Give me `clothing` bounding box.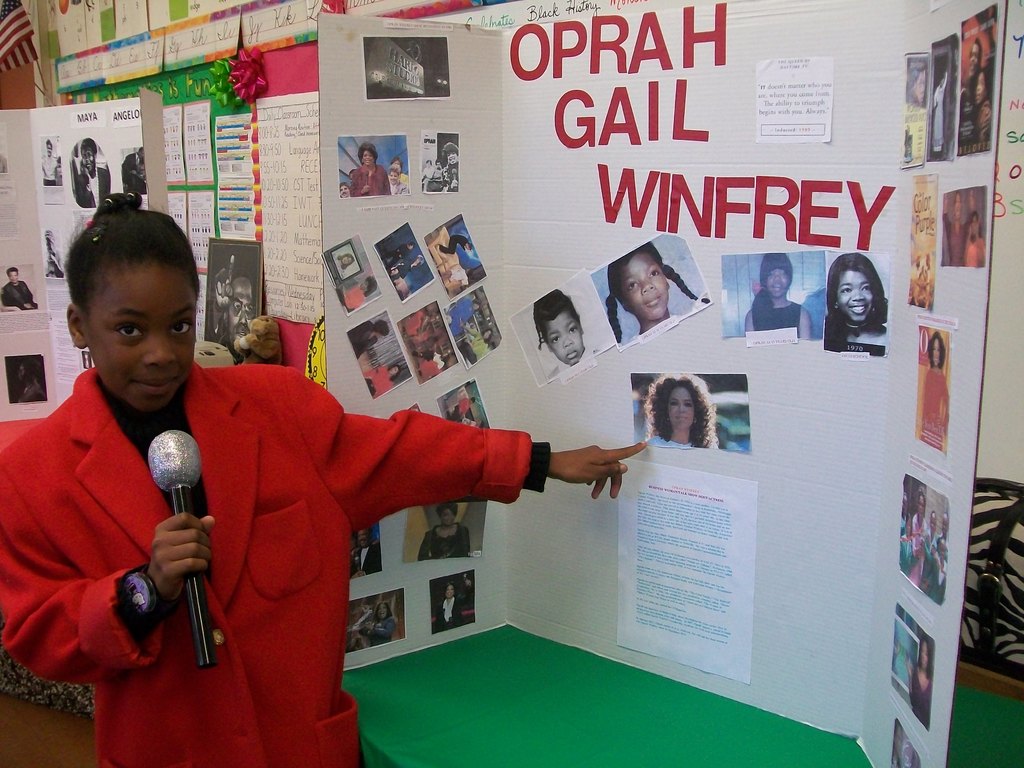
x1=916, y1=367, x2=947, y2=449.
